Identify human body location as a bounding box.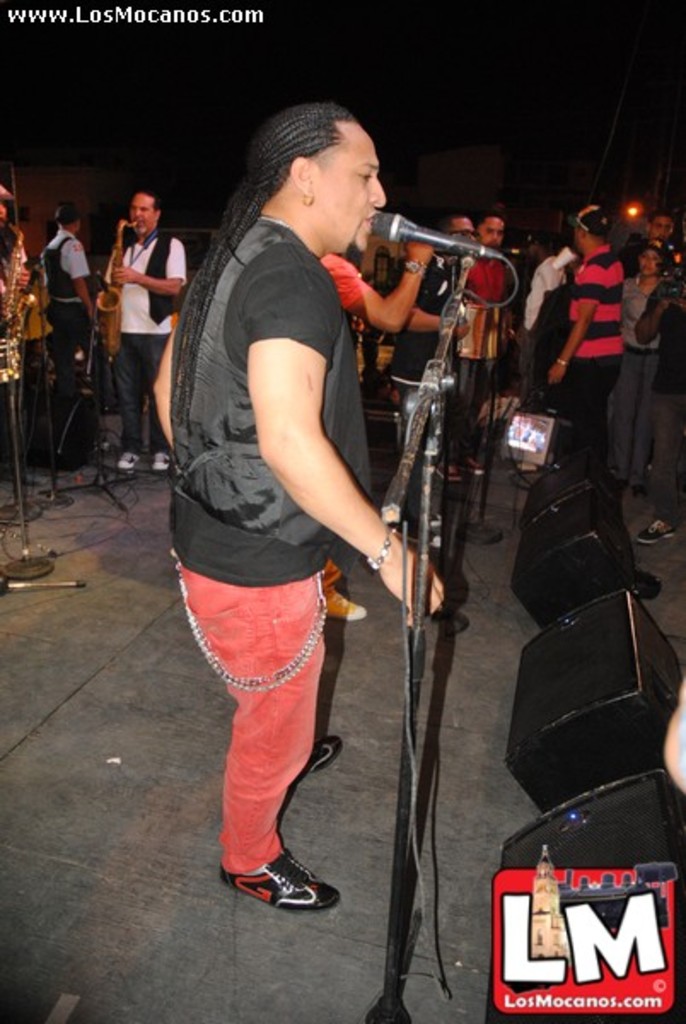
{"x1": 445, "y1": 268, "x2": 502, "y2": 474}.
